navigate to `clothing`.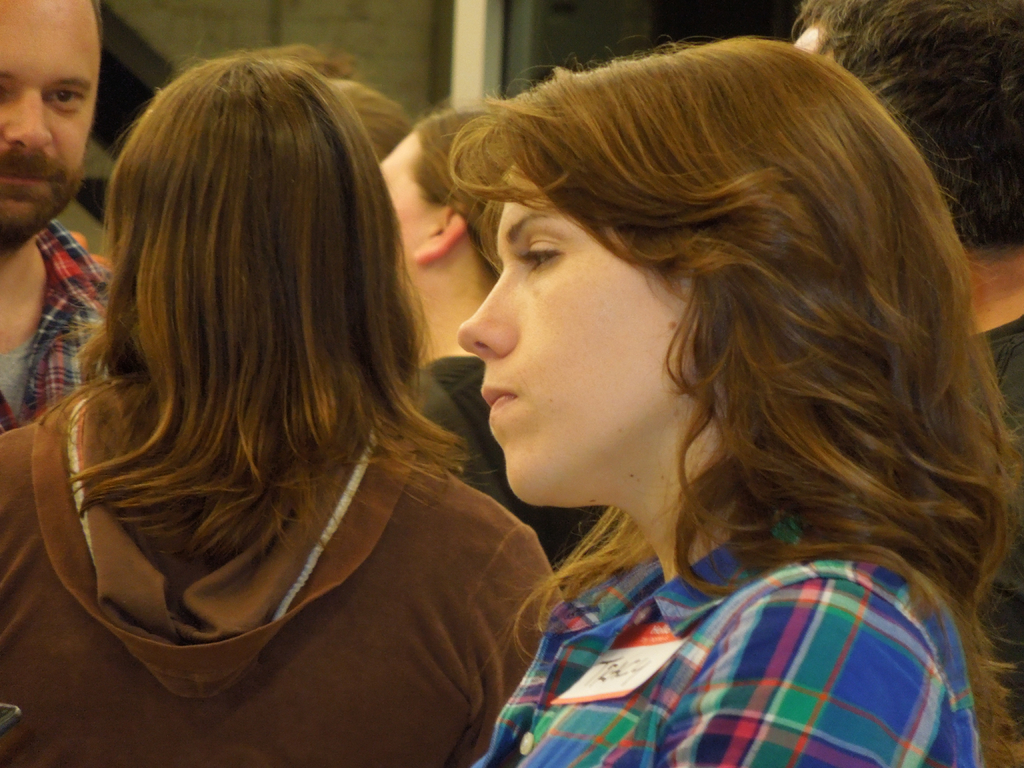
Navigation target: select_region(440, 466, 1001, 751).
